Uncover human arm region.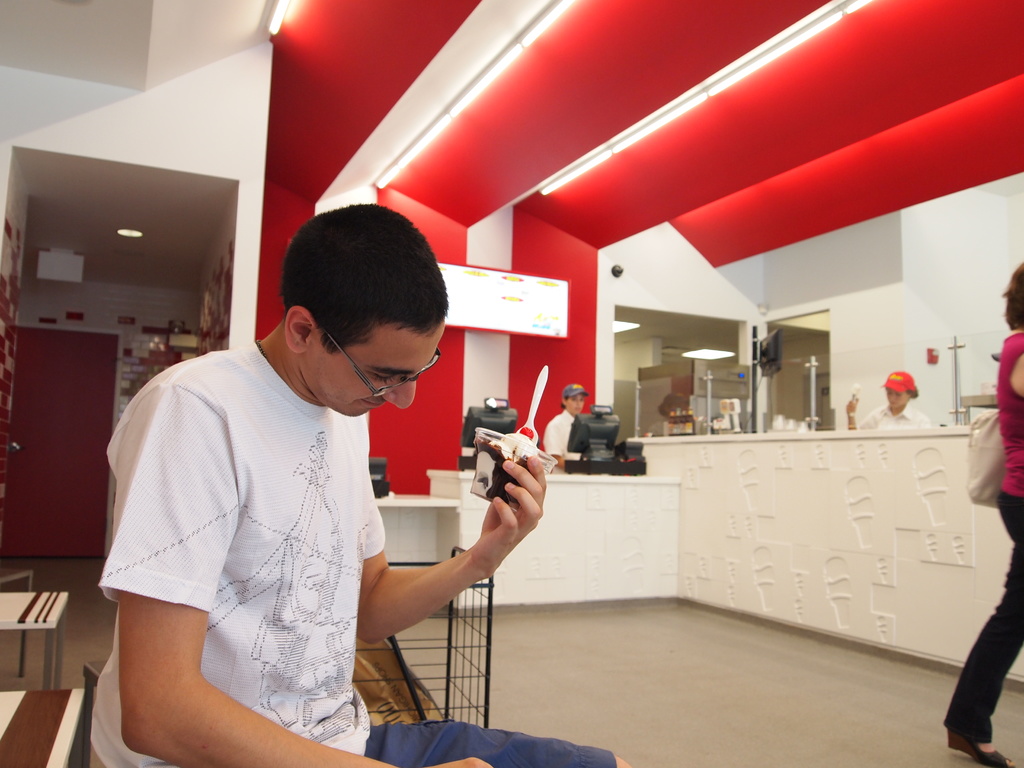
Uncovered: rect(1004, 348, 1023, 397).
